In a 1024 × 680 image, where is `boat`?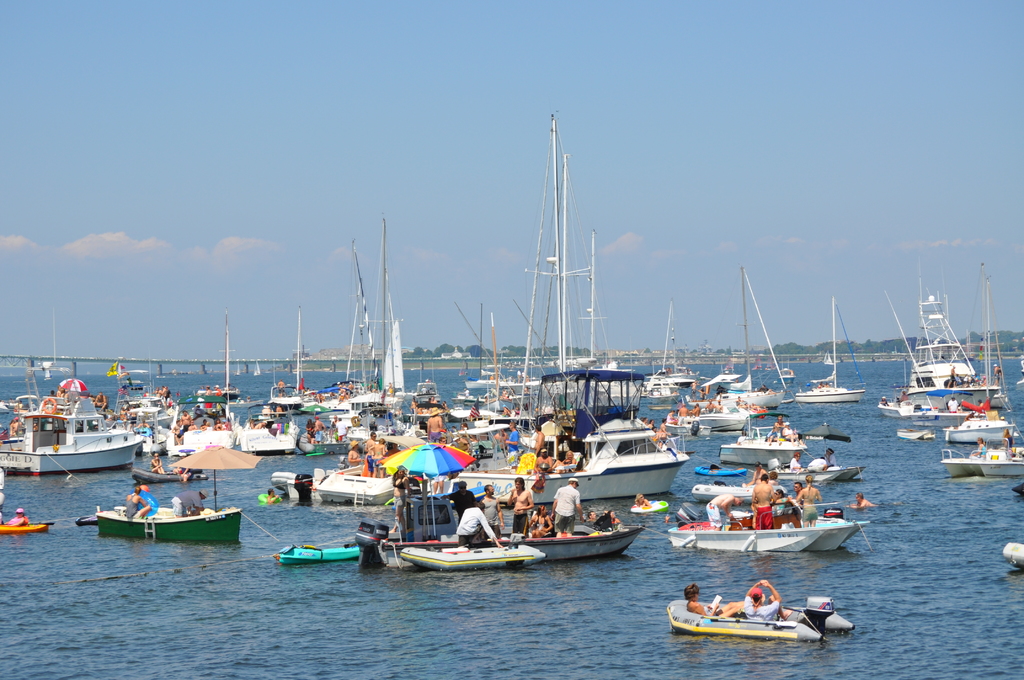
box=[877, 394, 959, 414].
